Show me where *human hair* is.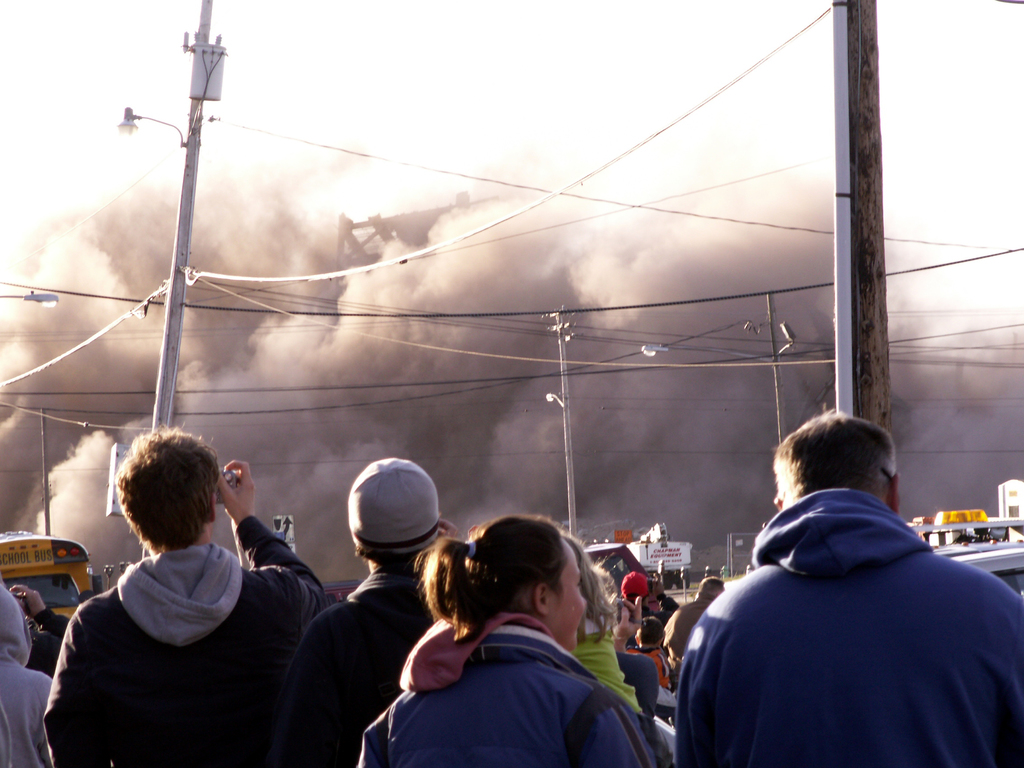
*human hair* is at <region>111, 423, 223, 552</region>.
